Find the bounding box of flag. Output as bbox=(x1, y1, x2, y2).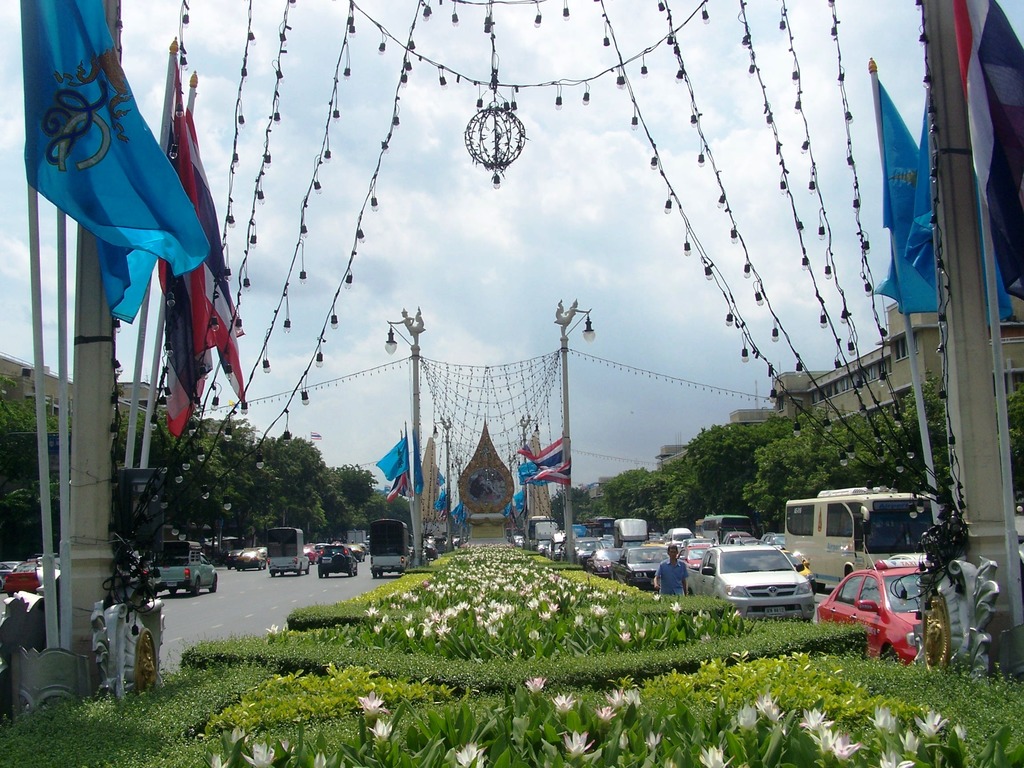
bbox=(533, 433, 569, 465).
